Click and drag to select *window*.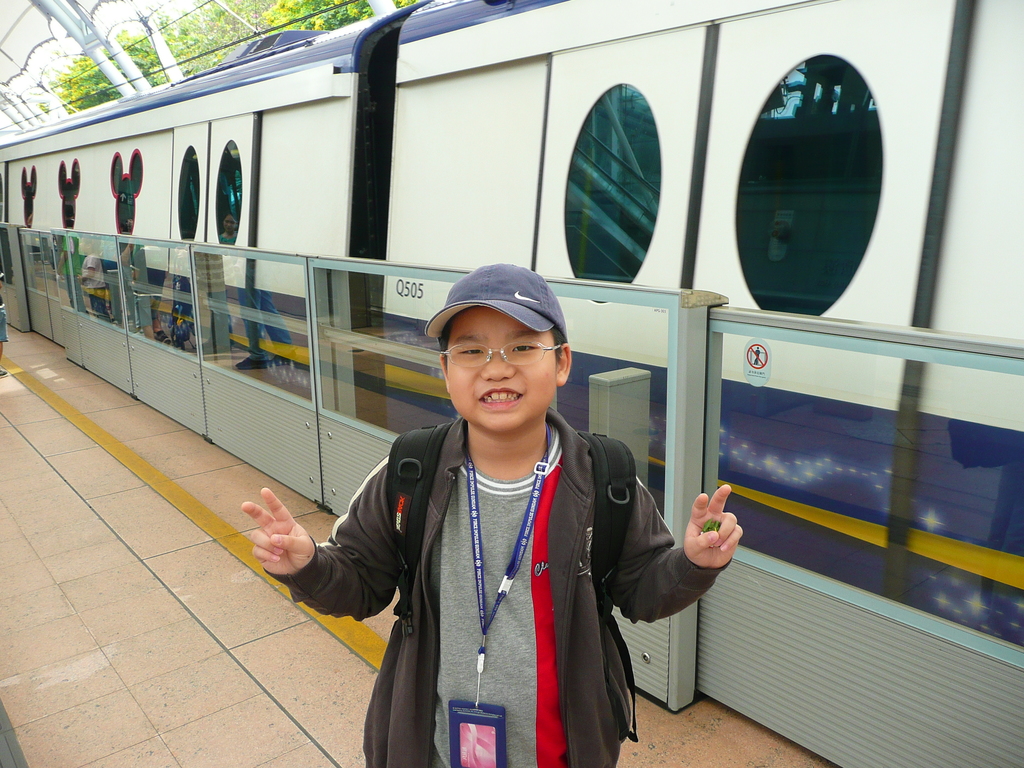
Selection: box(179, 146, 200, 240).
